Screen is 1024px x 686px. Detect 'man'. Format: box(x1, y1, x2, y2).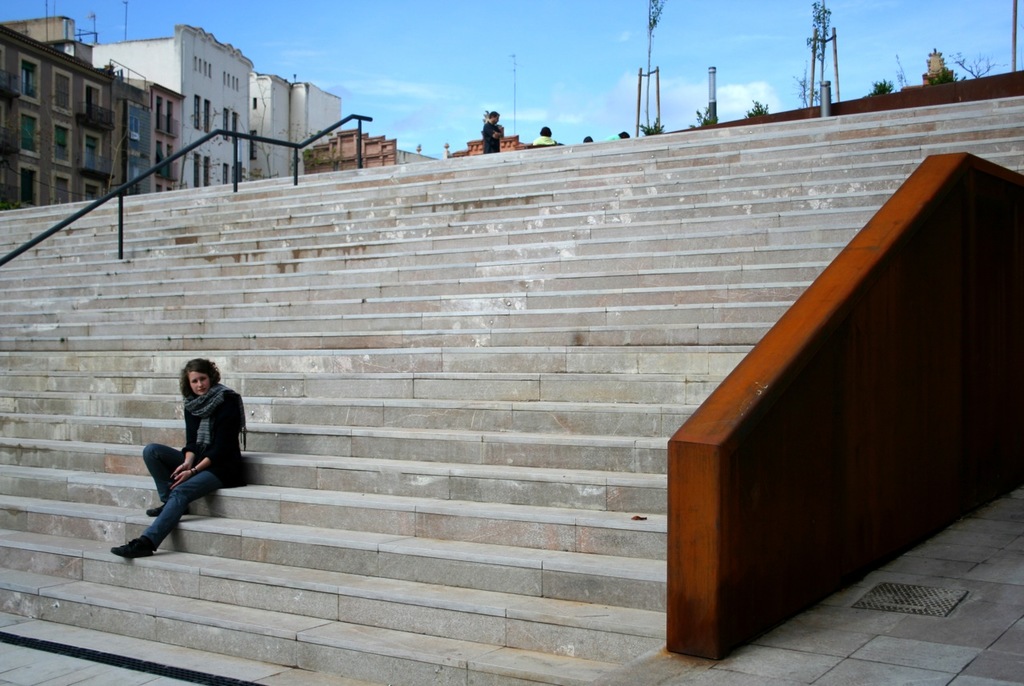
box(481, 107, 505, 150).
